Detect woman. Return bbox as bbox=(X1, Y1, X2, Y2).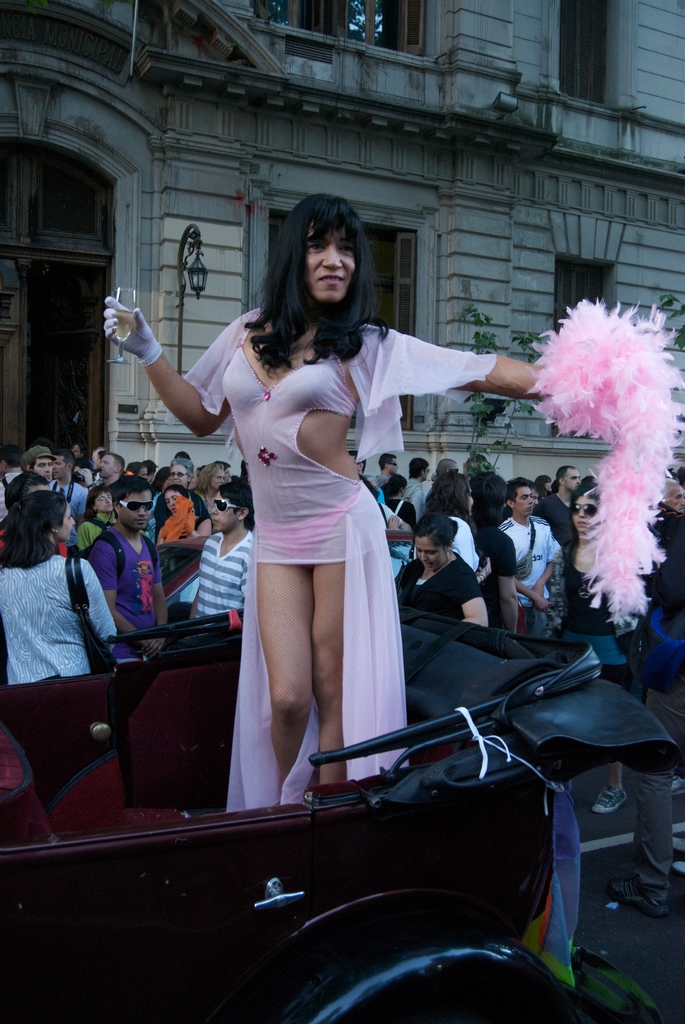
bbox=(0, 491, 129, 678).
